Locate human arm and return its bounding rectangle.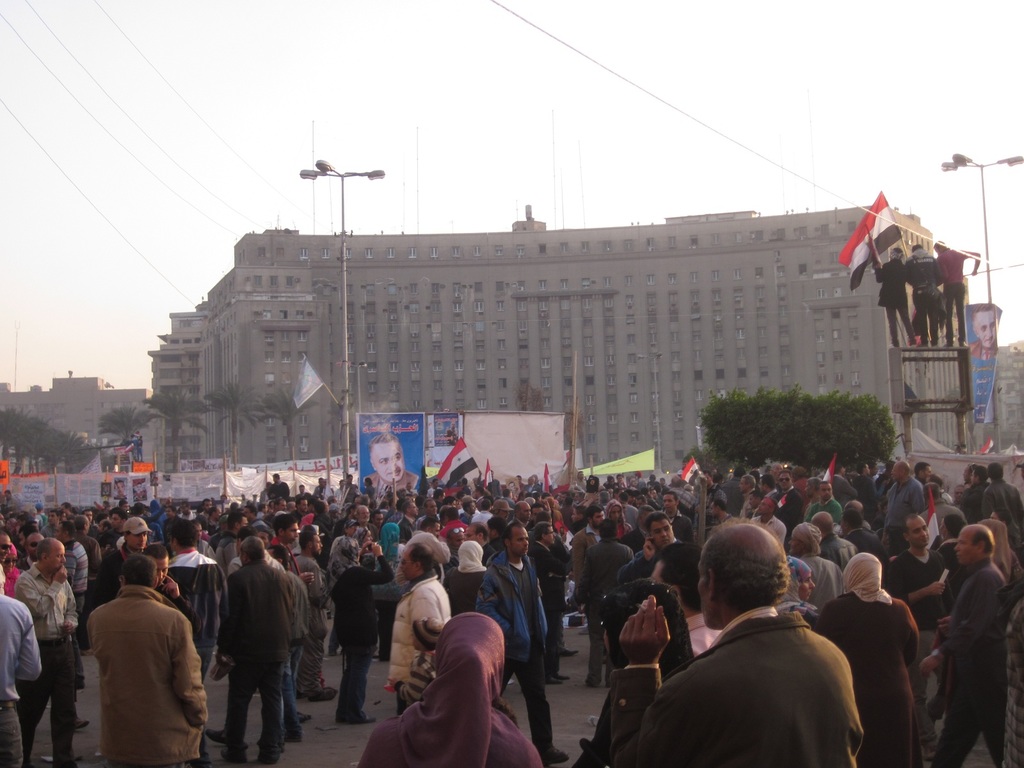
box=[900, 259, 910, 292].
